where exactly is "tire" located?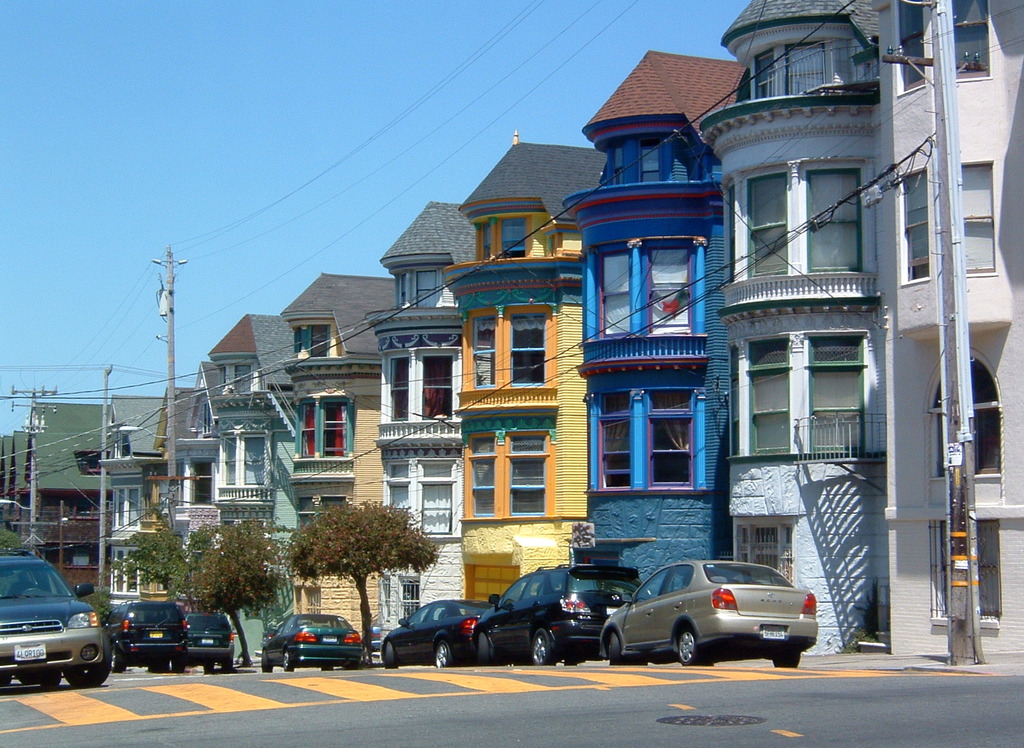
Its bounding box is x1=259, y1=654, x2=278, y2=673.
